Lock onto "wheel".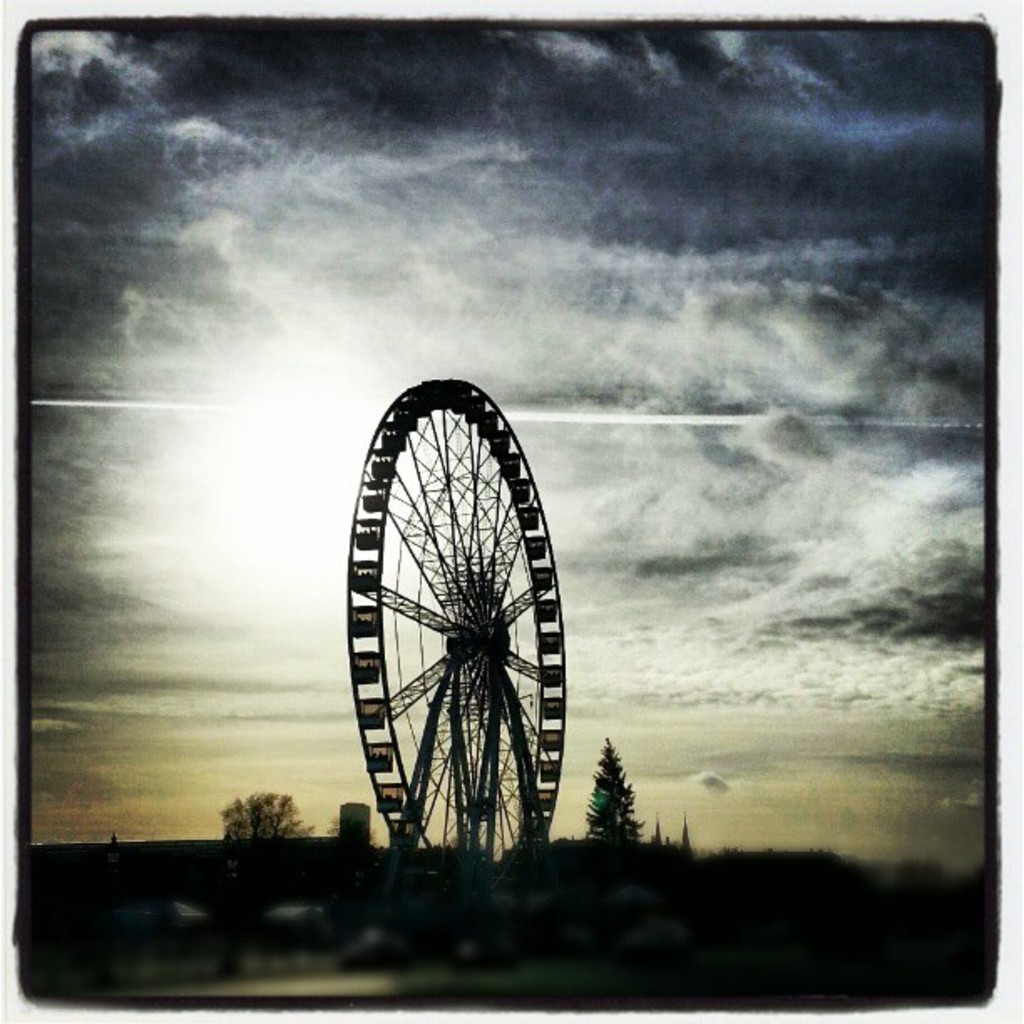
Locked: locate(350, 380, 571, 872).
